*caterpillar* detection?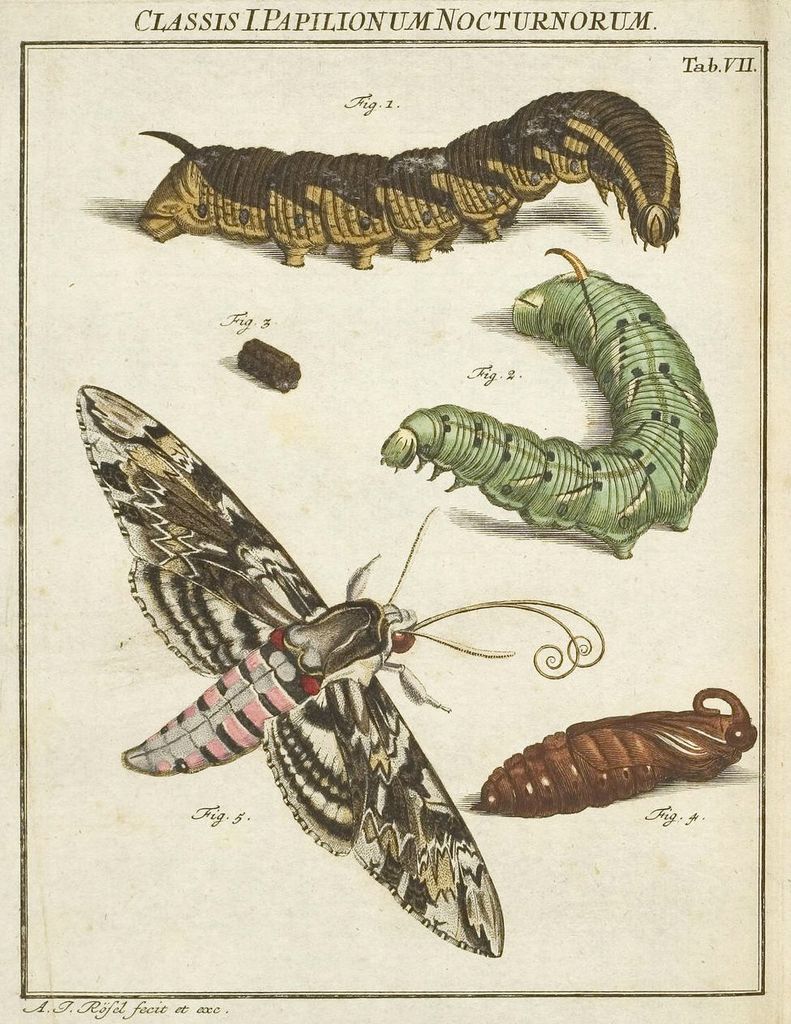
[x1=470, y1=685, x2=756, y2=819]
